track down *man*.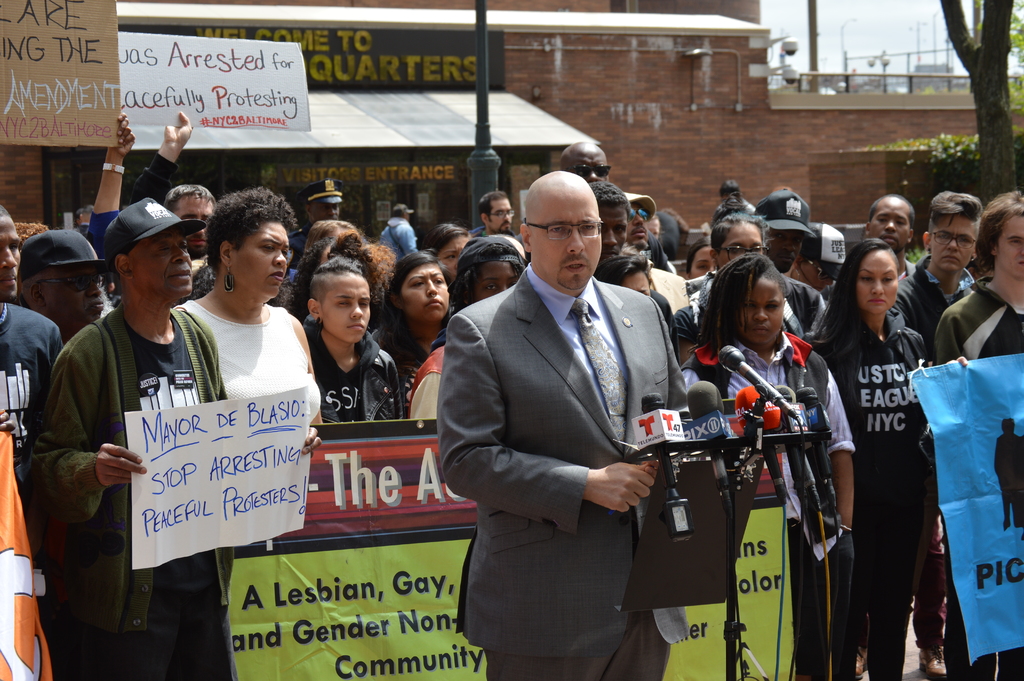
Tracked to (x1=0, y1=207, x2=61, y2=463).
